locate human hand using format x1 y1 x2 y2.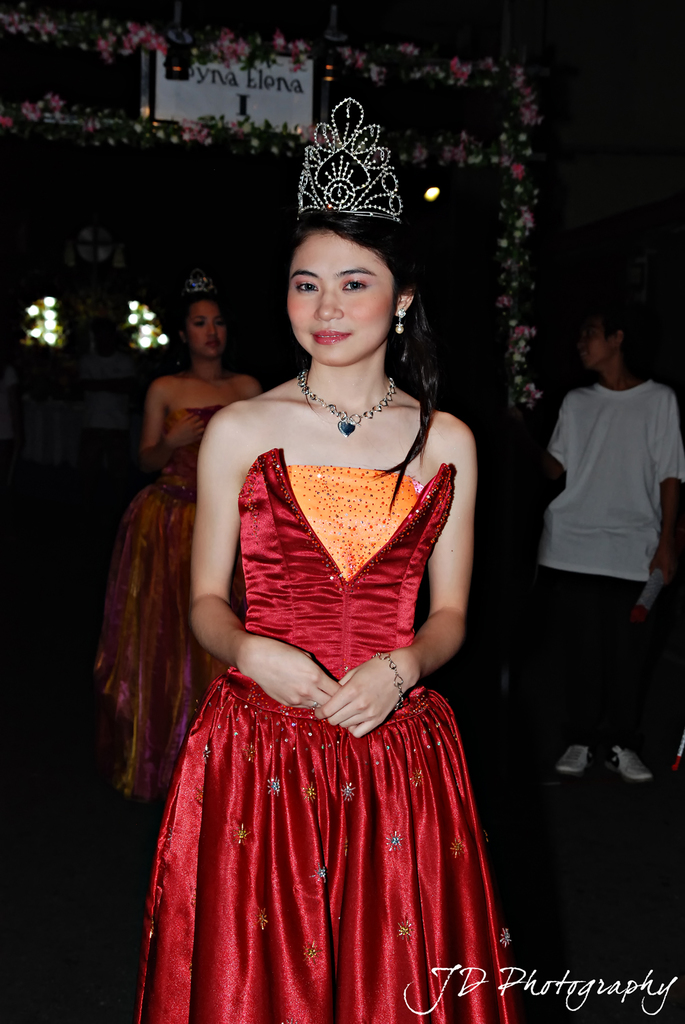
159 414 208 451.
